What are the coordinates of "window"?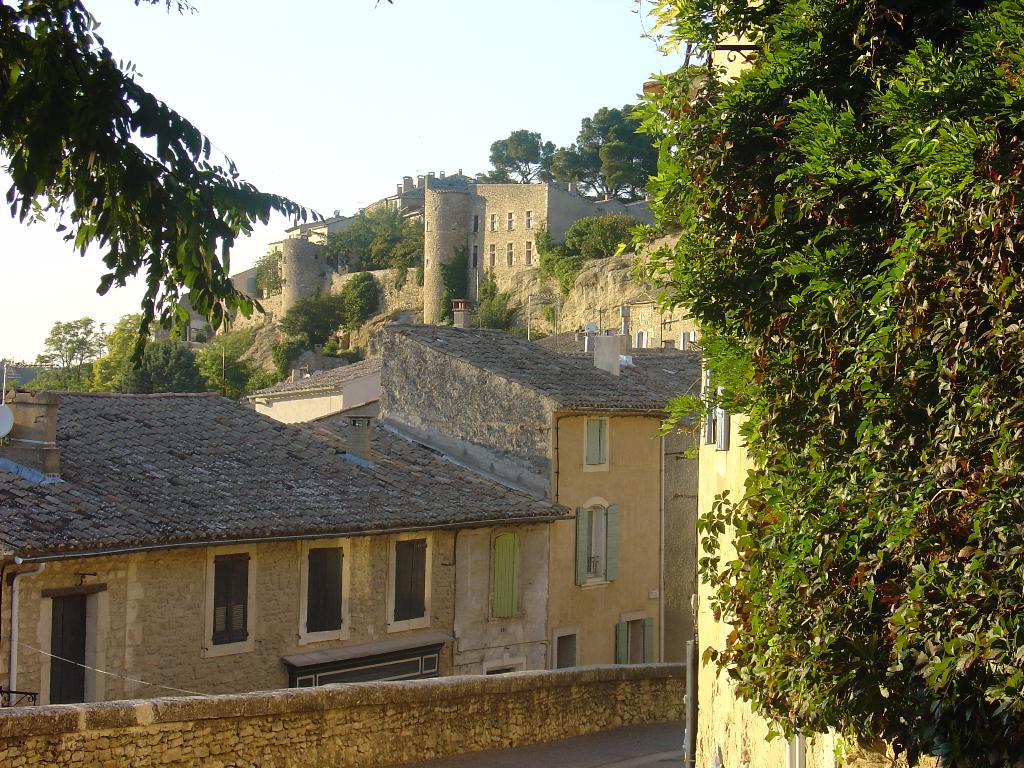
x1=551 y1=633 x2=591 y2=668.
